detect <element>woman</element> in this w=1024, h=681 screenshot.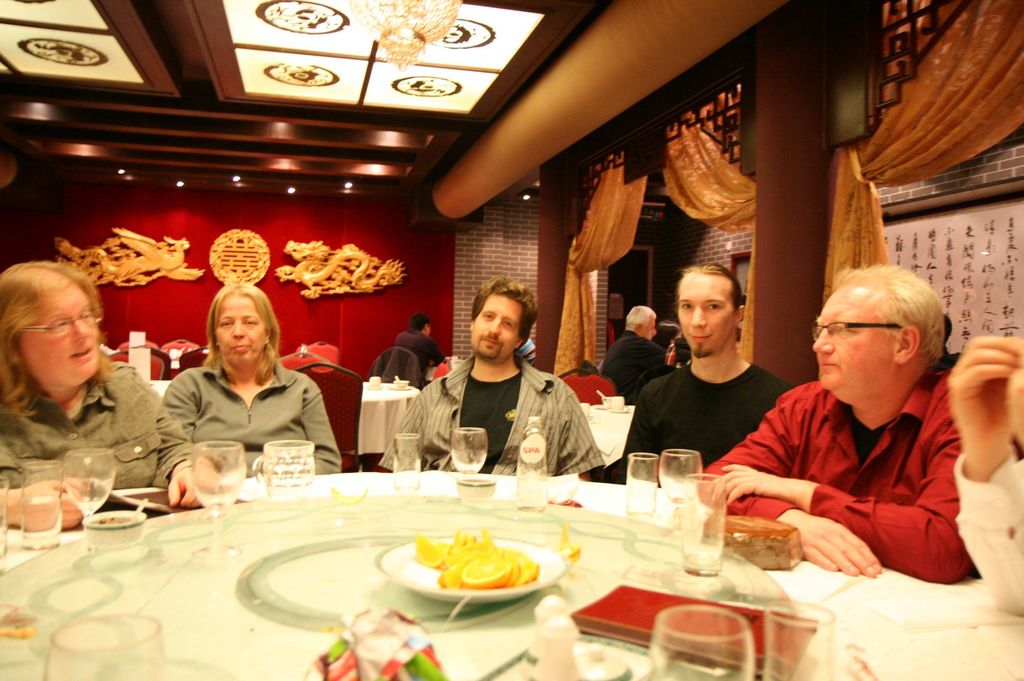
Detection: <box>1,262,222,532</box>.
